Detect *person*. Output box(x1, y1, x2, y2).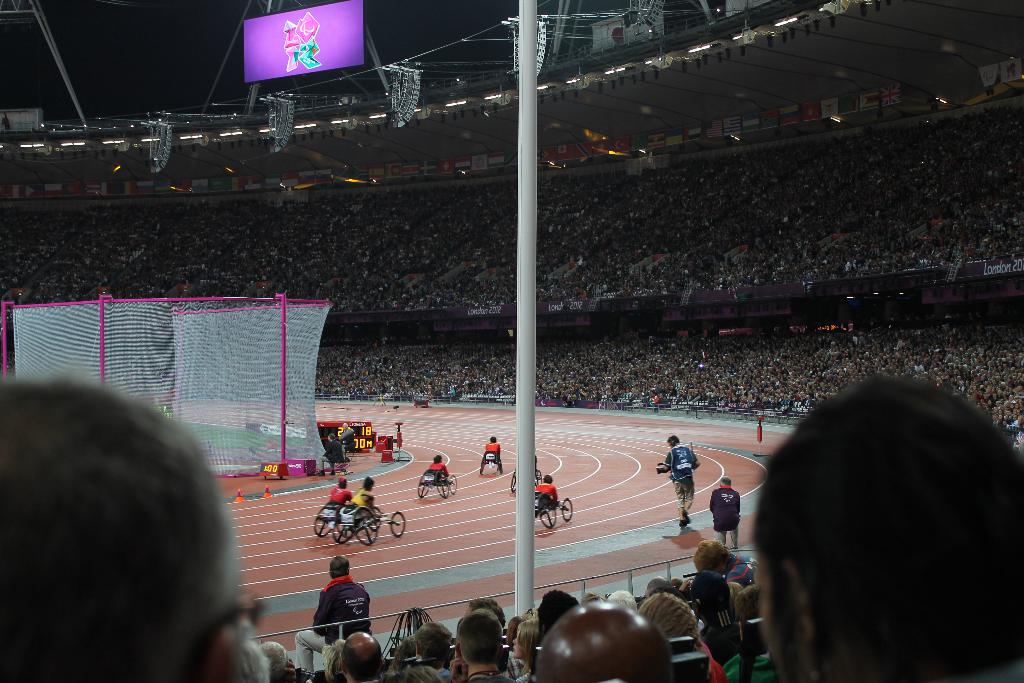
box(0, 364, 274, 682).
